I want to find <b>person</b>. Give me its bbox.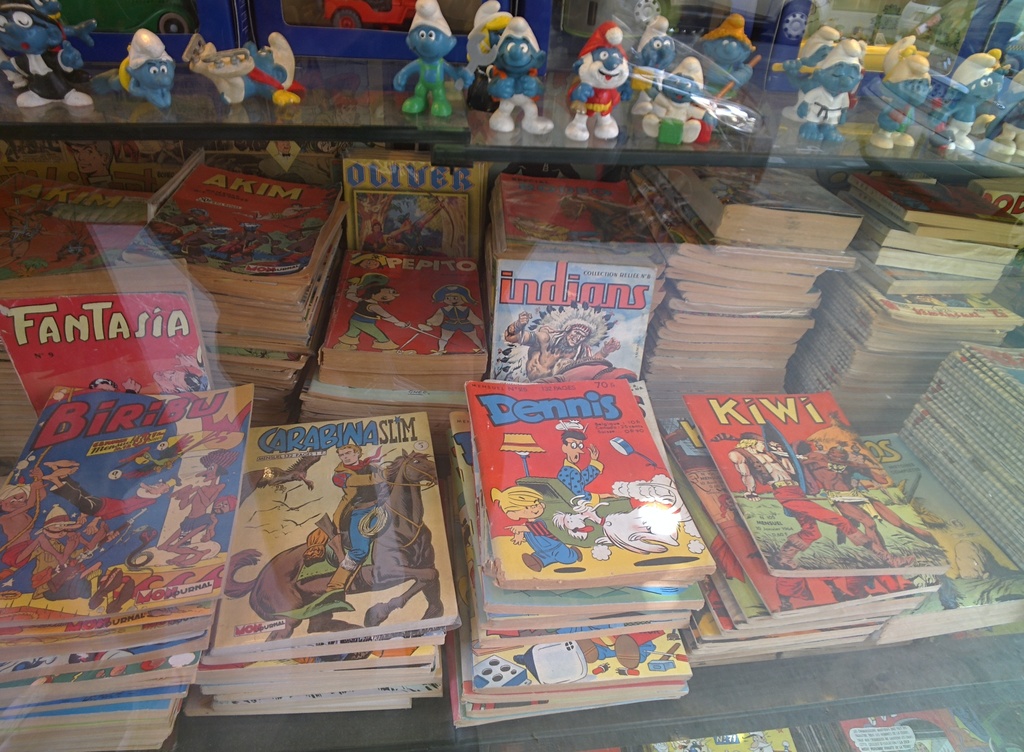
bbox=[182, 31, 311, 102].
